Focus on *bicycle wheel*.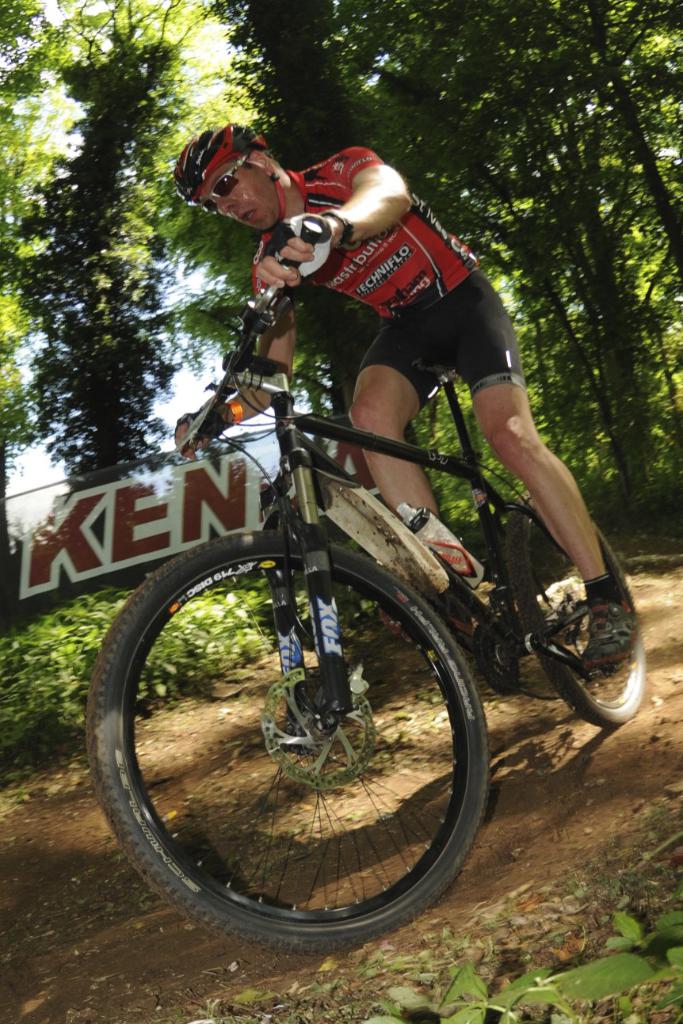
Focused at region(490, 498, 643, 735).
